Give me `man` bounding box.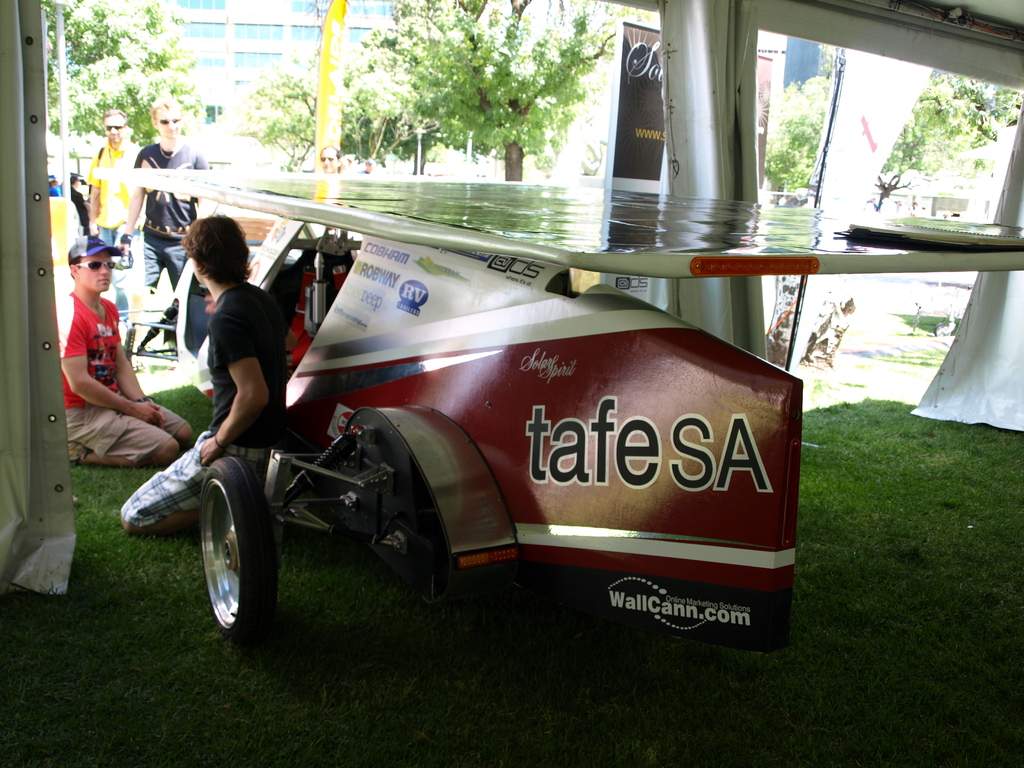
(left=83, top=107, right=139, bottom=244).
